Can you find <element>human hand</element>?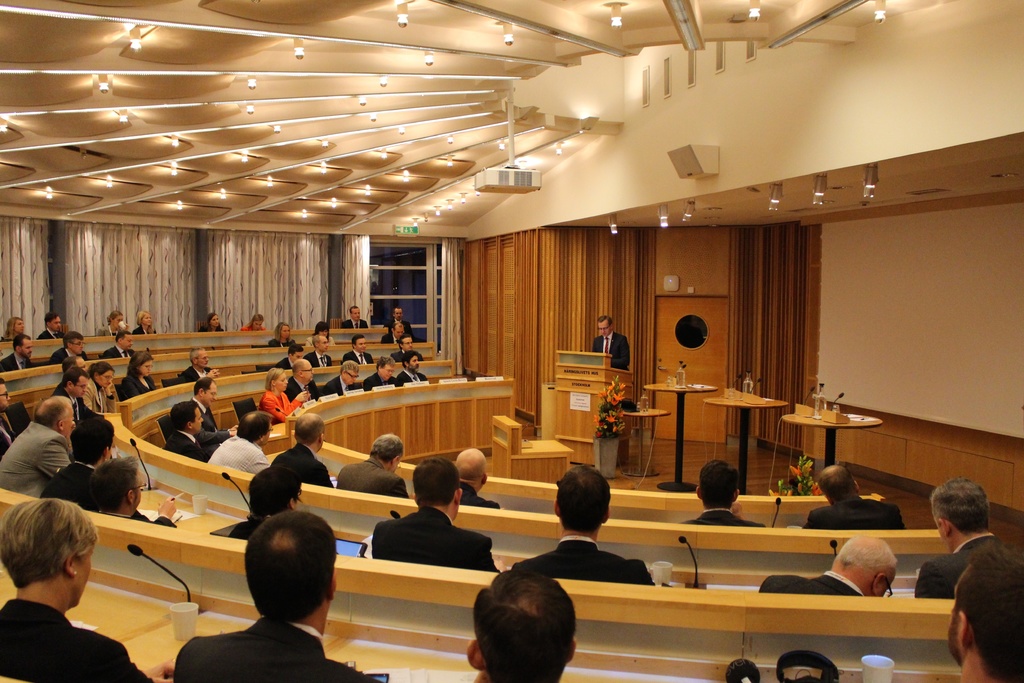
Yes, bounding box: [295,389,307,400].
